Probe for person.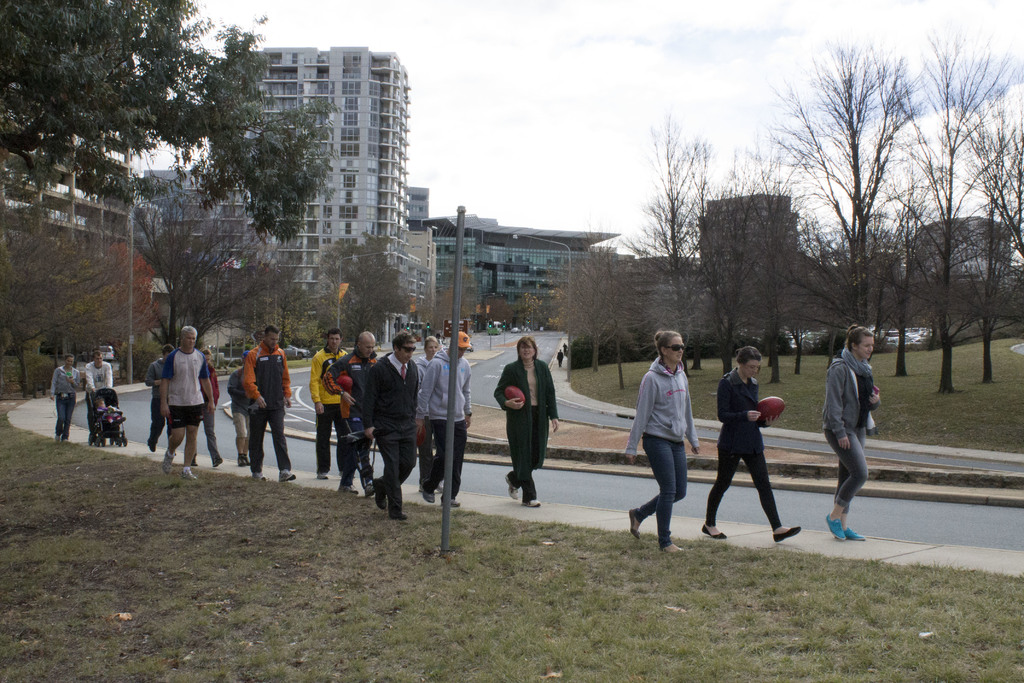
Probe result: l=163, t=323, r=211, b=469.
